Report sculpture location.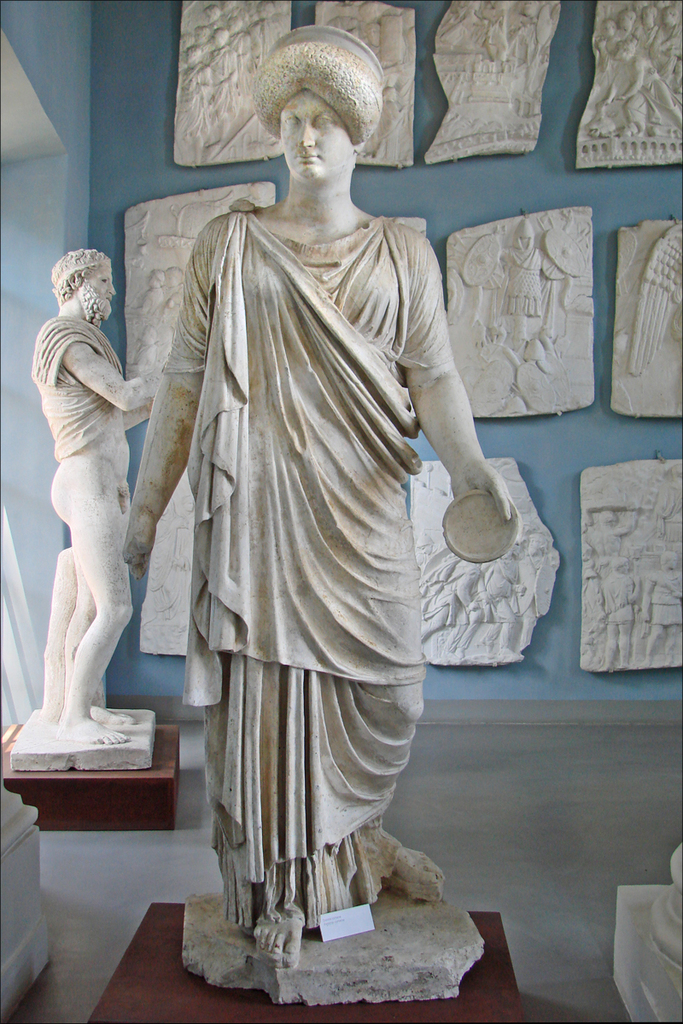
Report: [423,205,603,430].
